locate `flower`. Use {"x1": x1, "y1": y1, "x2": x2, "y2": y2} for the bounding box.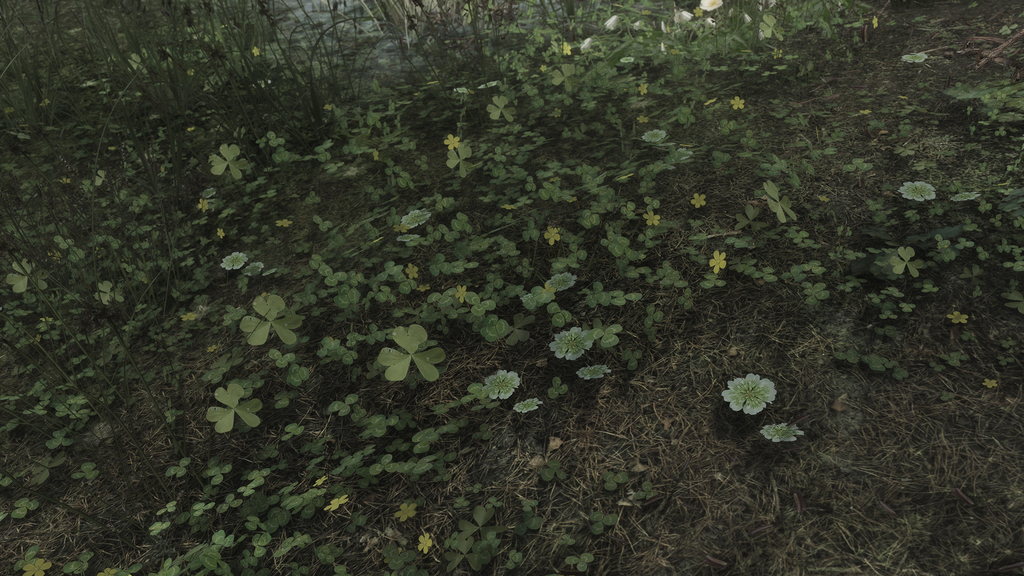
{"x1": 900, "y1": 180, "x2": 940, "y2": 206}.
